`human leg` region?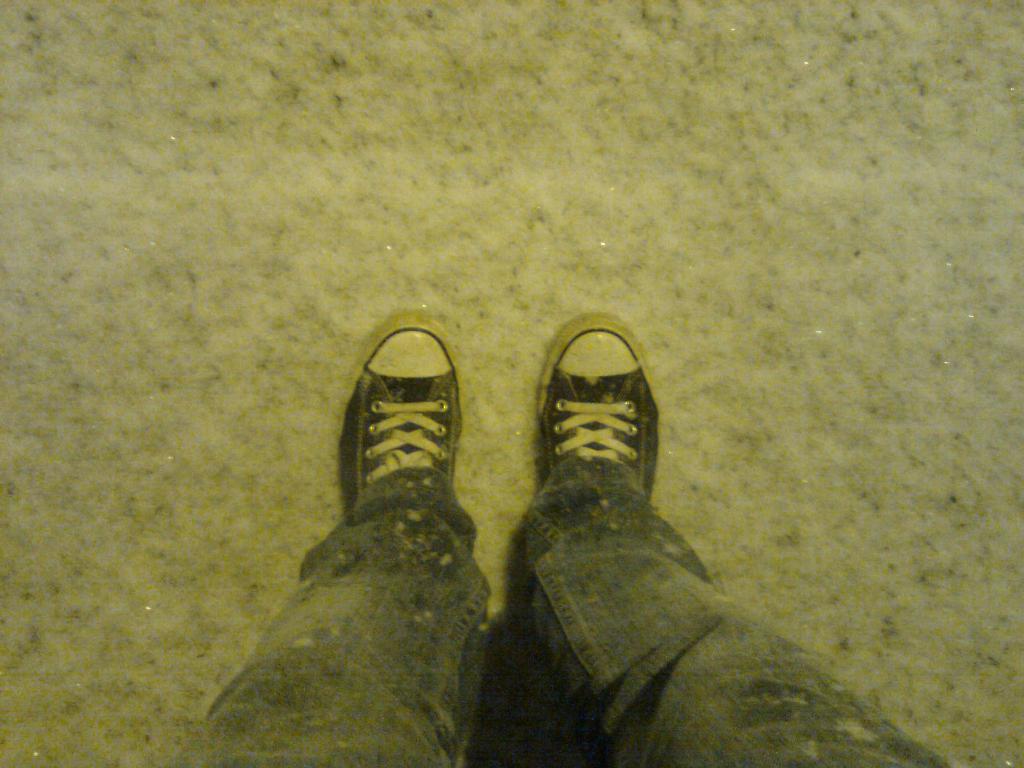
bbox=[500, 314, 938, 767]
